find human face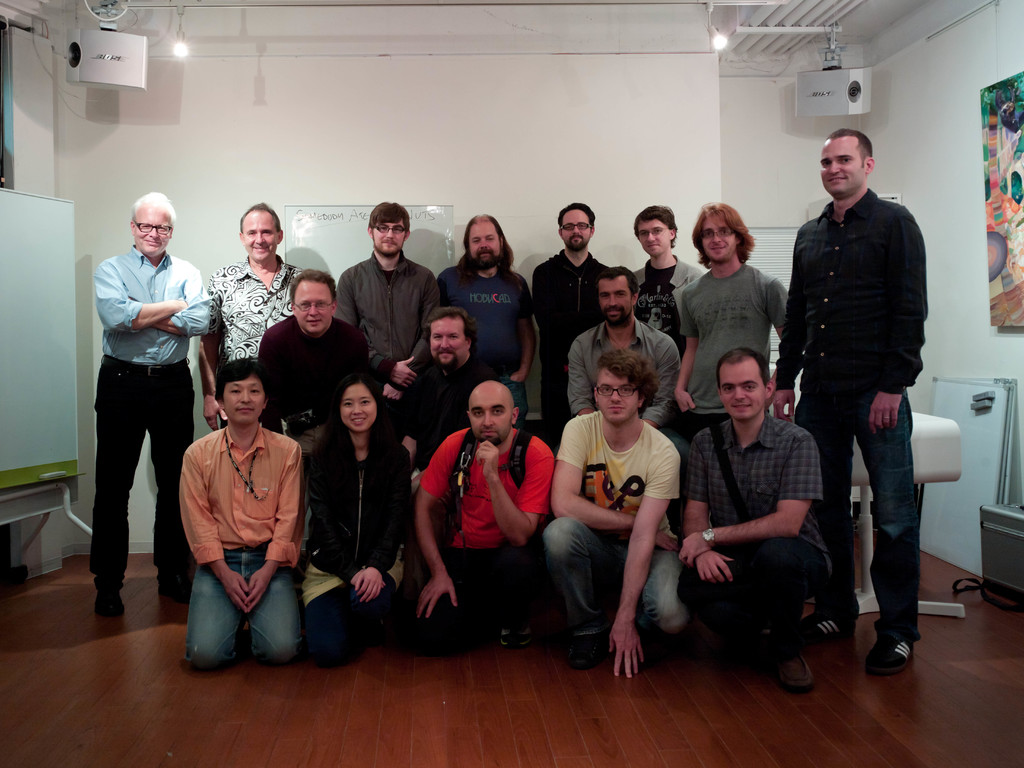
detection(637, 218, 669, 256)
